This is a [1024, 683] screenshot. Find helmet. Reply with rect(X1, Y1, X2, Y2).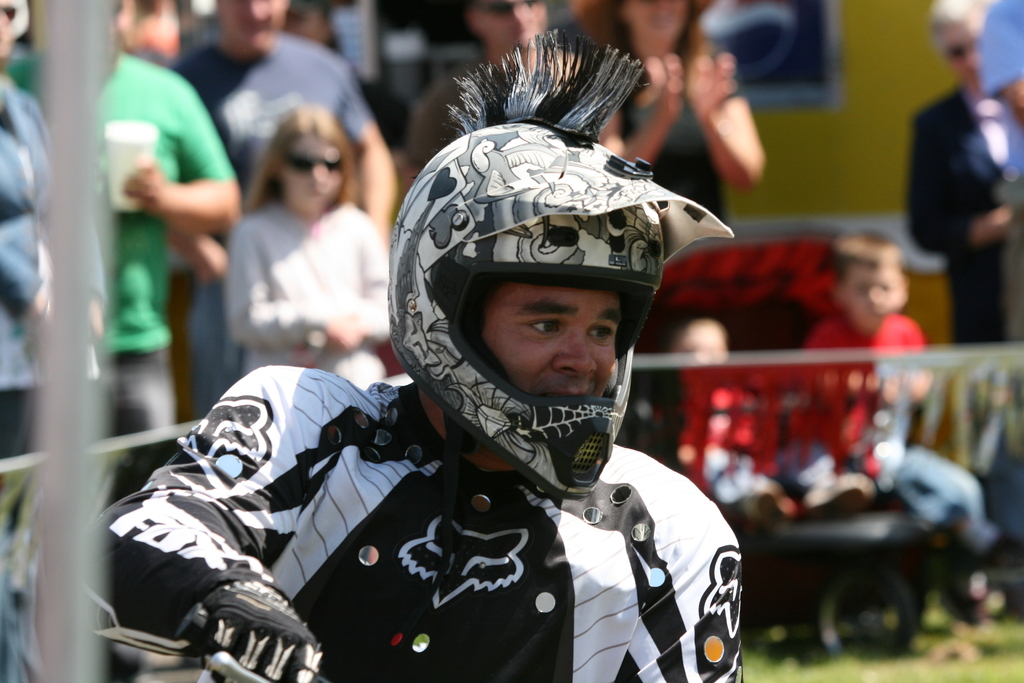
rect(406, 103, 691, 493).
